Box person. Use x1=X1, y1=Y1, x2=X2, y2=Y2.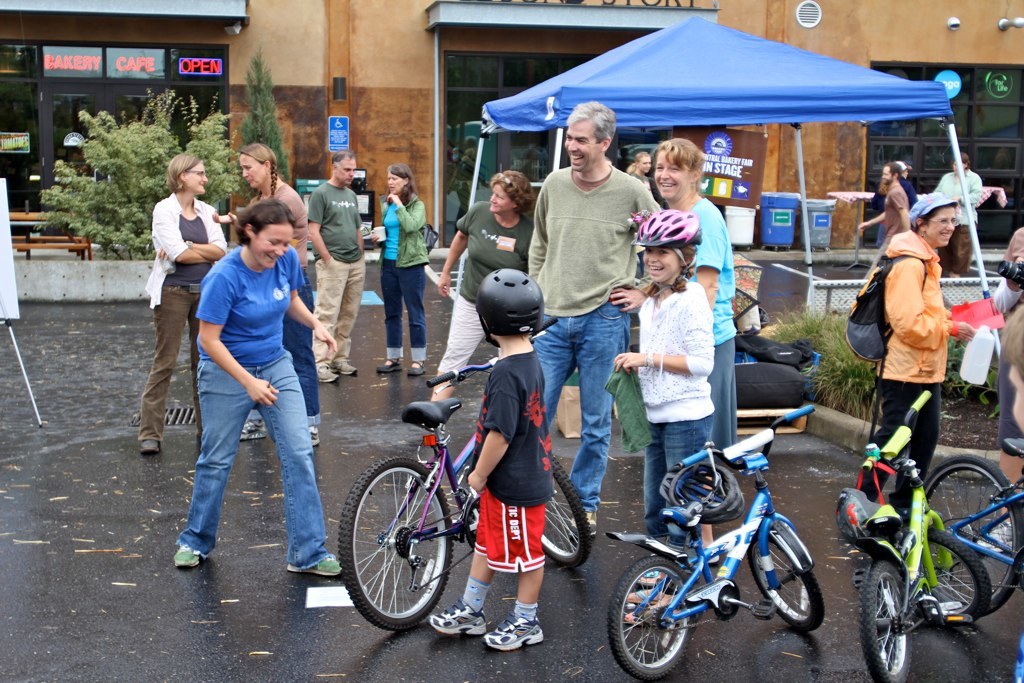
x1=1002, y1=303, x2=1023, y2=428.
